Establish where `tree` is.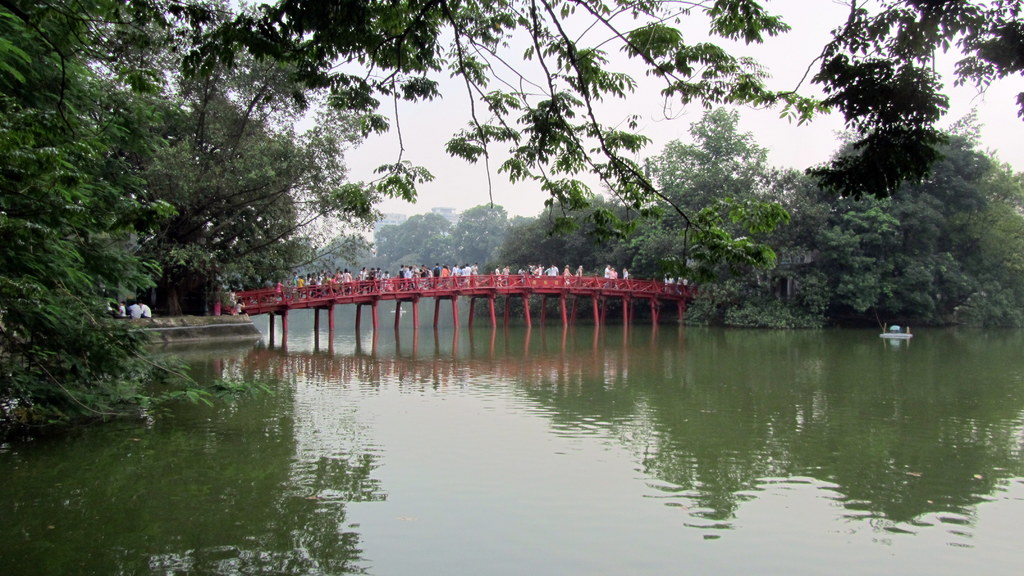
Established at [left=784, top=0, right=1023, bottom=212].
